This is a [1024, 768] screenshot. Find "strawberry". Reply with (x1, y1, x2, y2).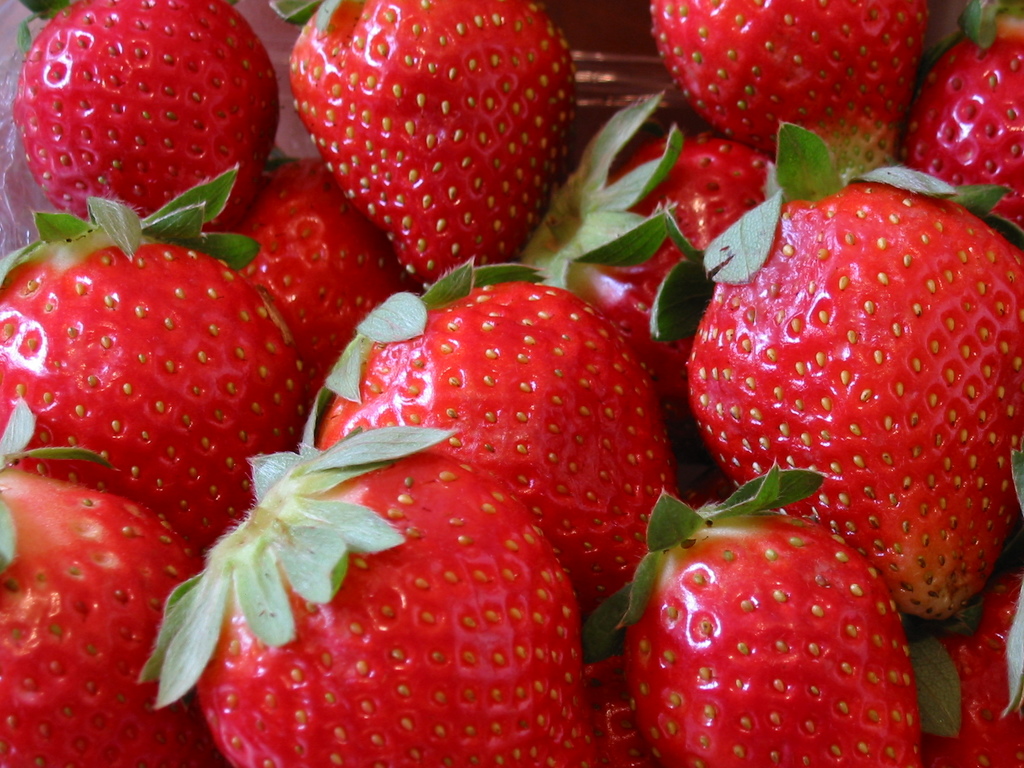
(289, 4, 573, 280).
